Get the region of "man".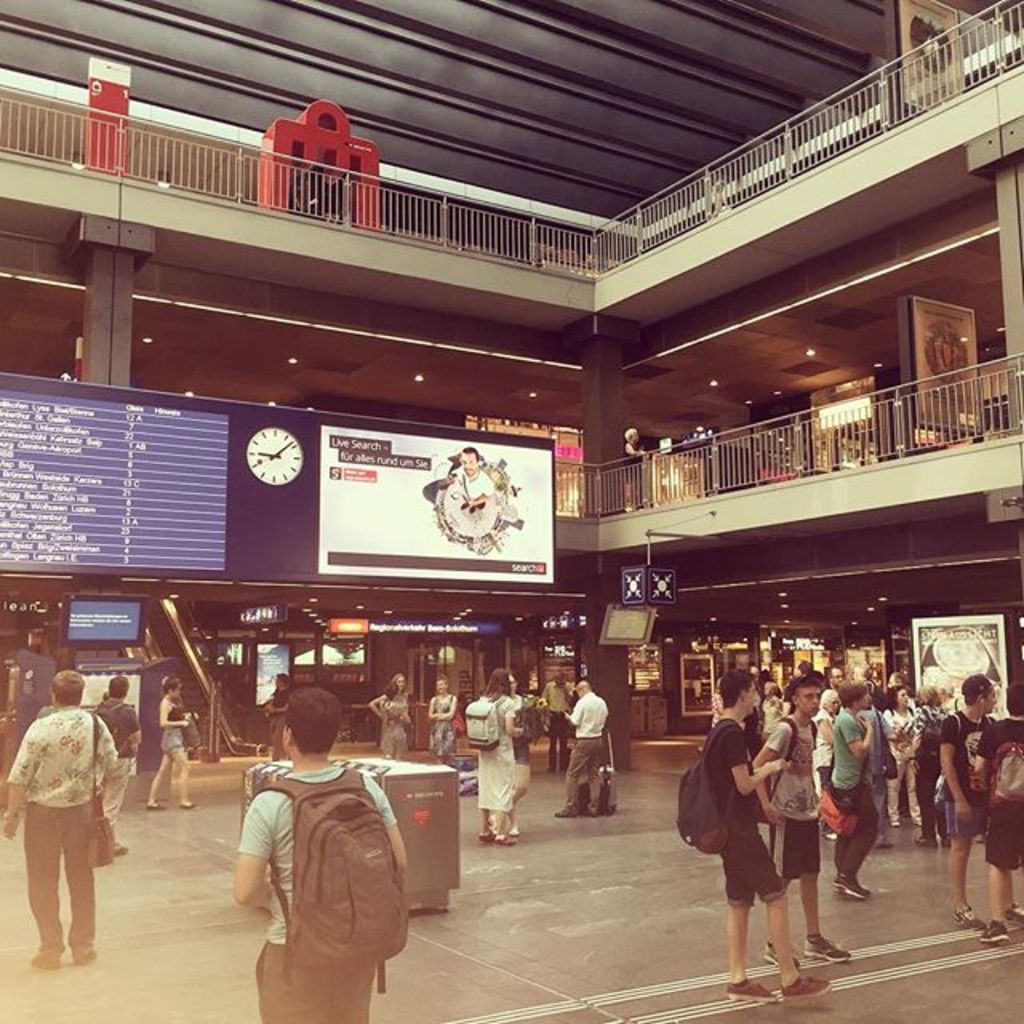
bbox=[536, 666, 576, 771].
